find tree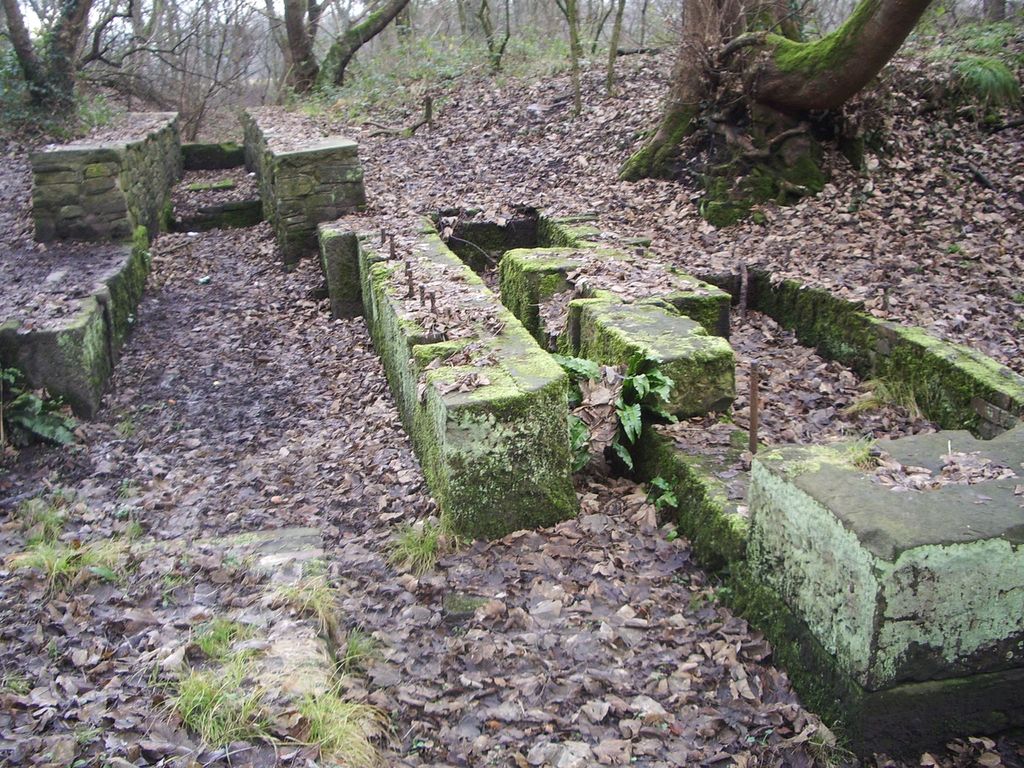
BBox(481, 0, 519, 70)
